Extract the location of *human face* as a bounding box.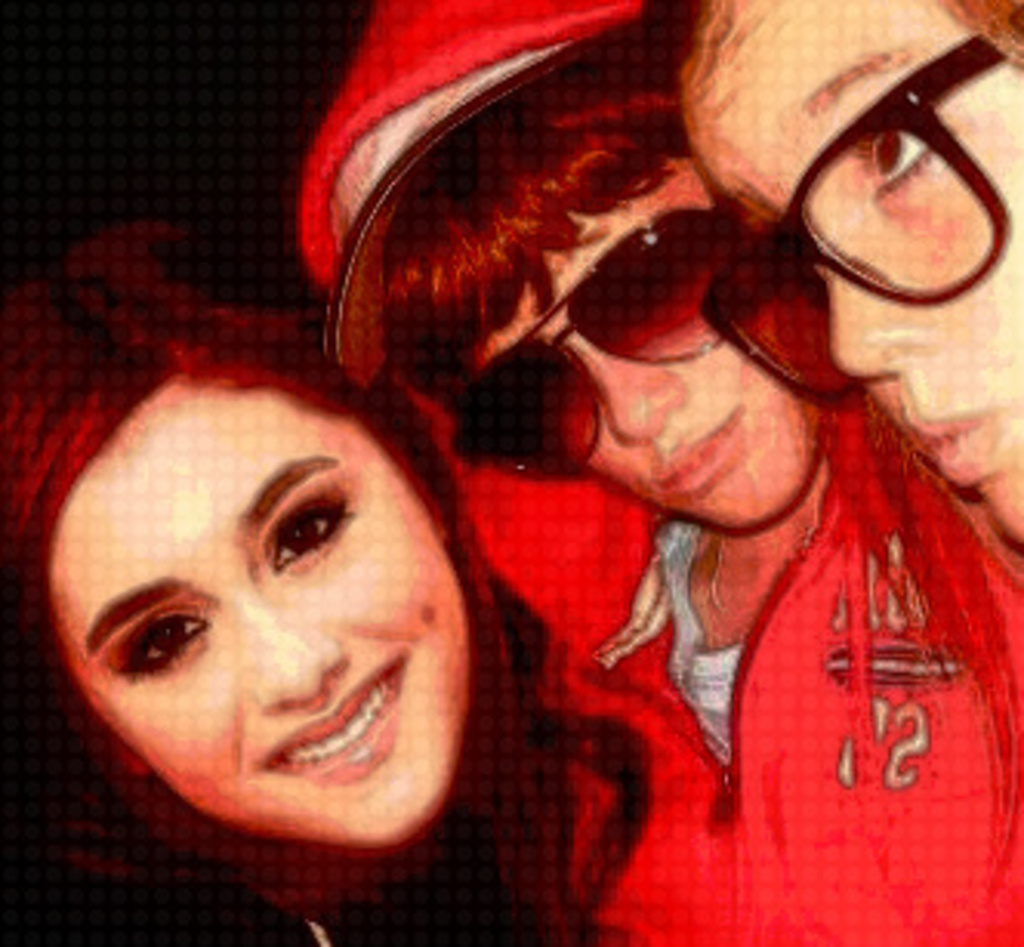
Rect(475, 145, 820, 524).
